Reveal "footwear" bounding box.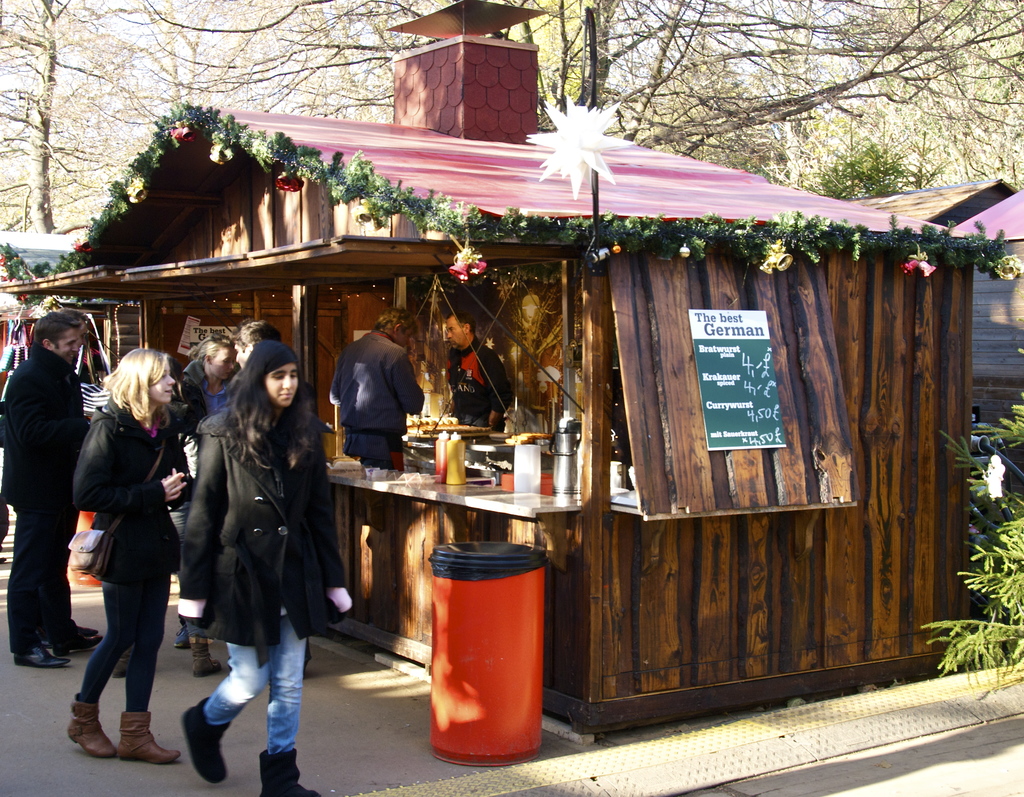
Revealed: (116, 650, 136, 680).
